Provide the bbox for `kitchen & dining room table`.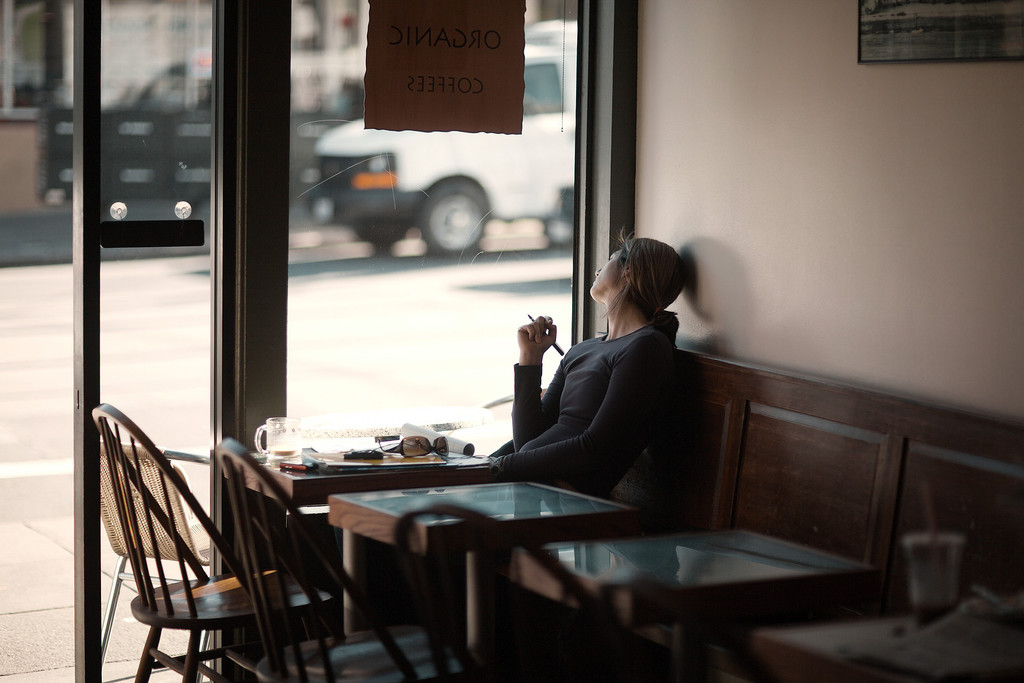
[92, 341, 677, 682].
